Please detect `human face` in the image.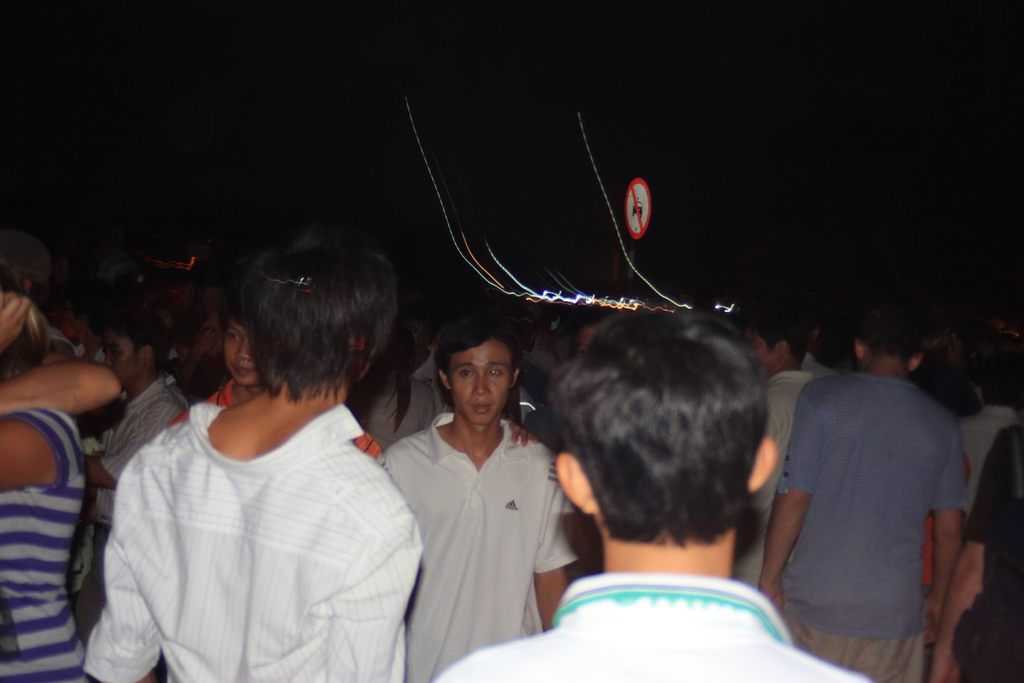
left=49, top=291, right=77, bottom=330.
